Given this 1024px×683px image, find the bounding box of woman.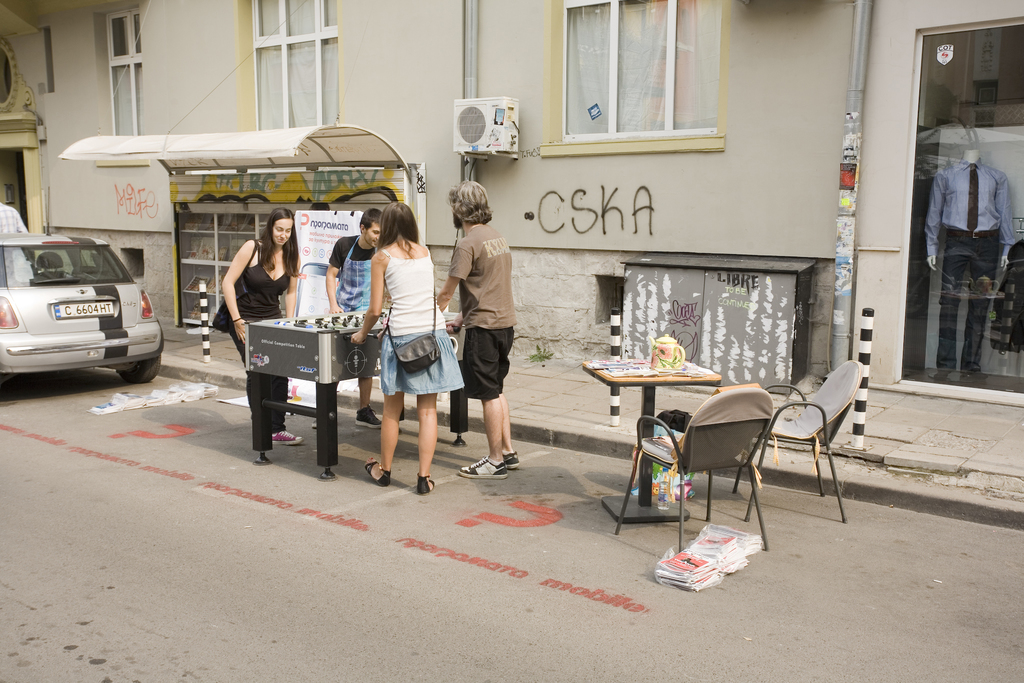
Rect(348, 192, 446, 486).
